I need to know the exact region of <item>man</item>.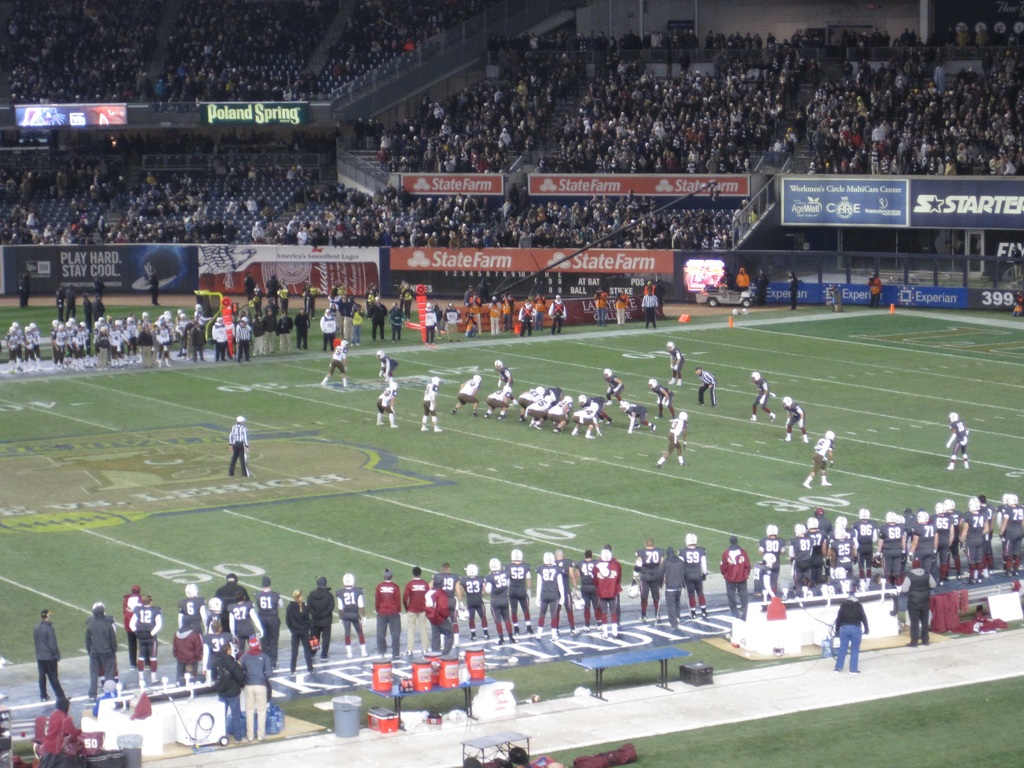
Region: <box>606,371,622,396</box>.
